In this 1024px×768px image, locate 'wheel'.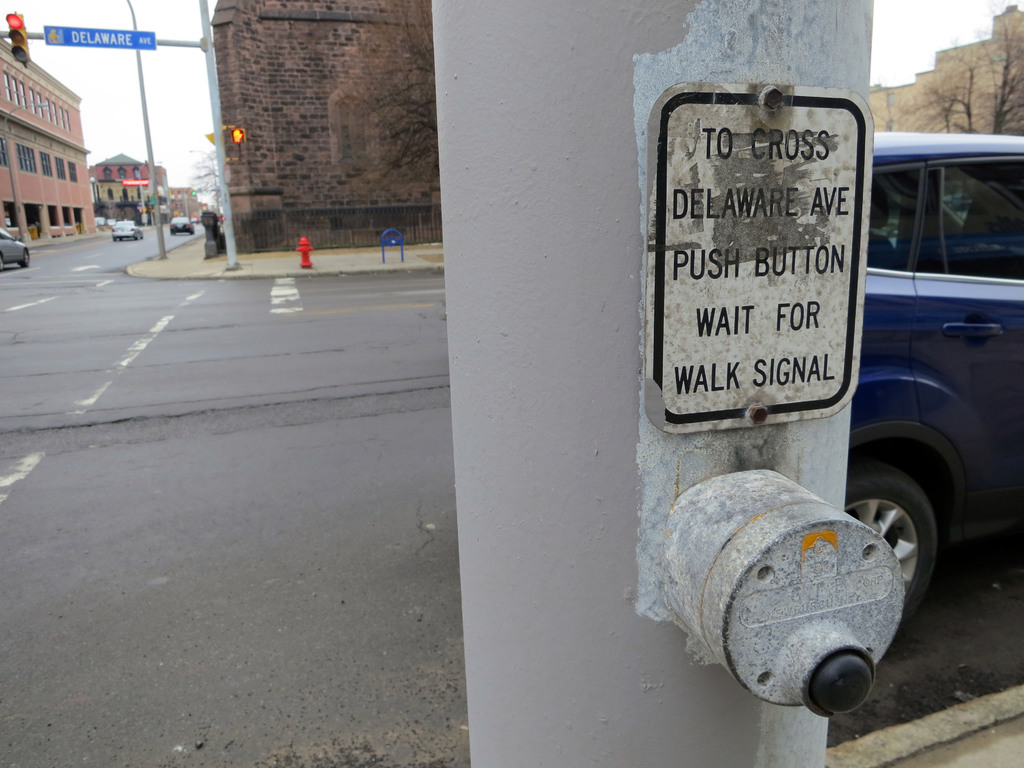
Bounding box: bbox(853, 470, 947, 591).
